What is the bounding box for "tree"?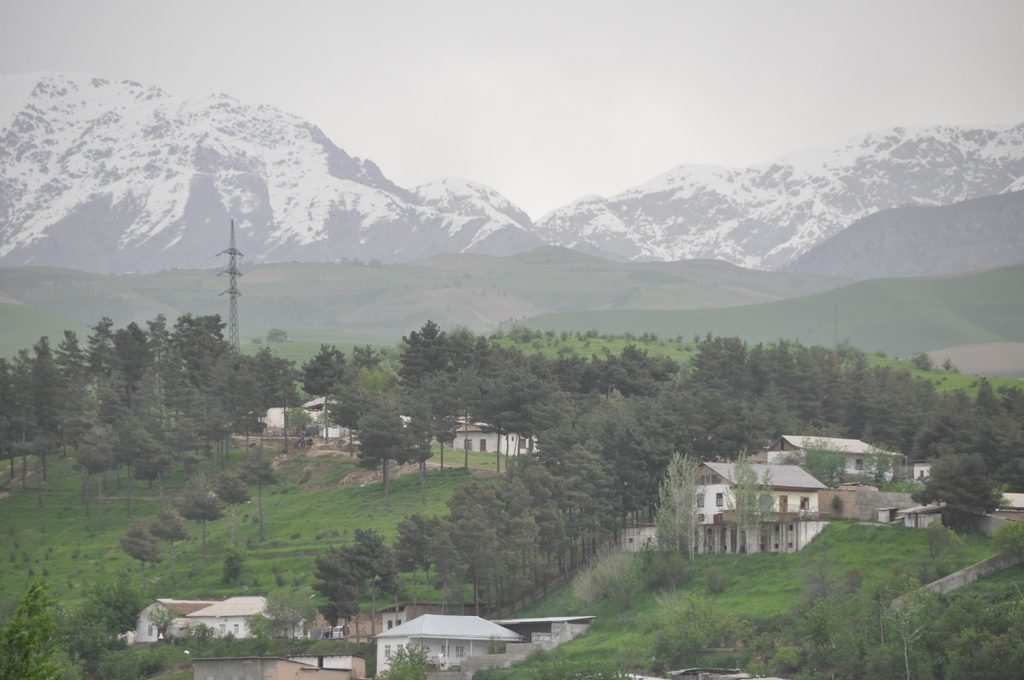
{"left": 97, "top": 649, "right": 195, "bottom": 679}.
